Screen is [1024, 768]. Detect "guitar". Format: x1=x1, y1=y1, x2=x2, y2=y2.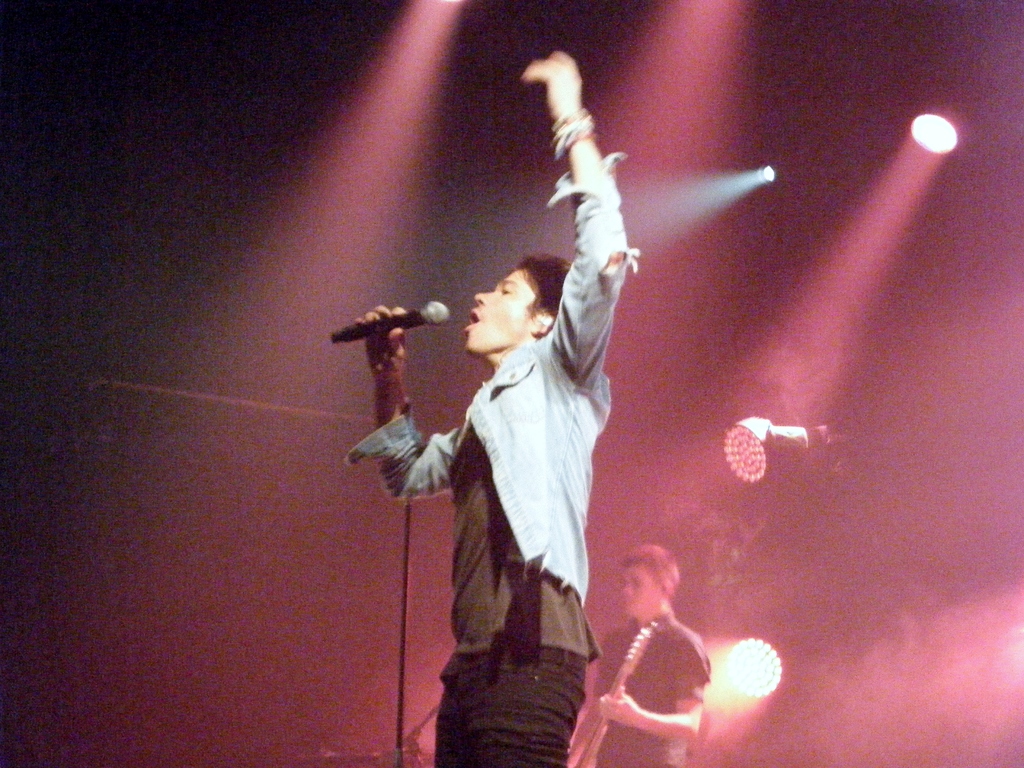
x1=567, y1=616, x2=655, y2=767.
